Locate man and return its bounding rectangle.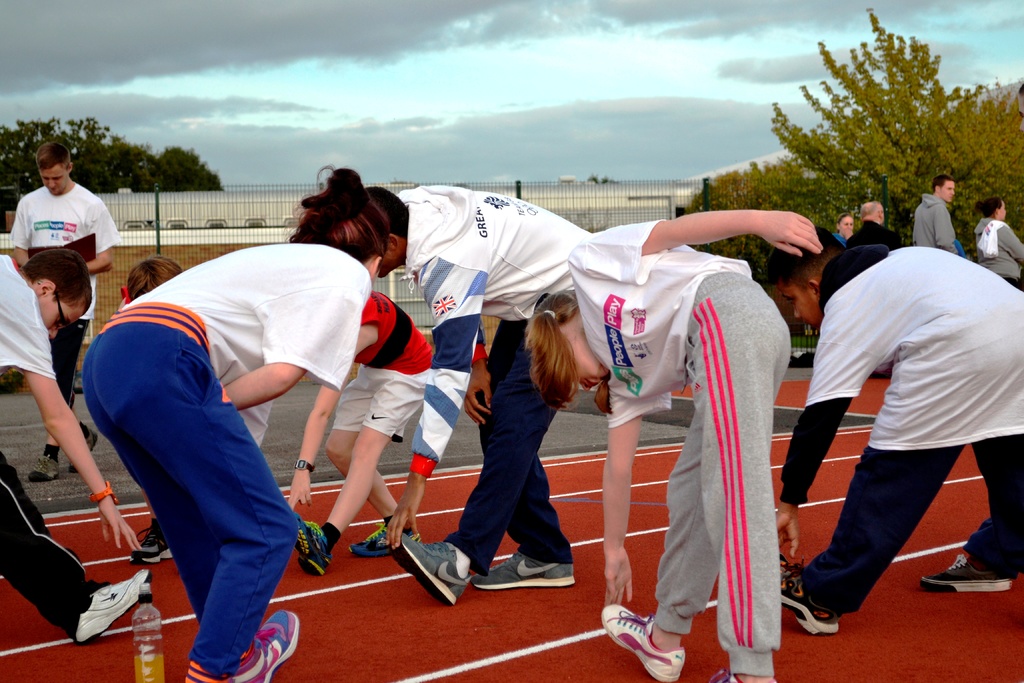
{"left": 917, "top": 162, "right": 983, "bottom": 253}.
